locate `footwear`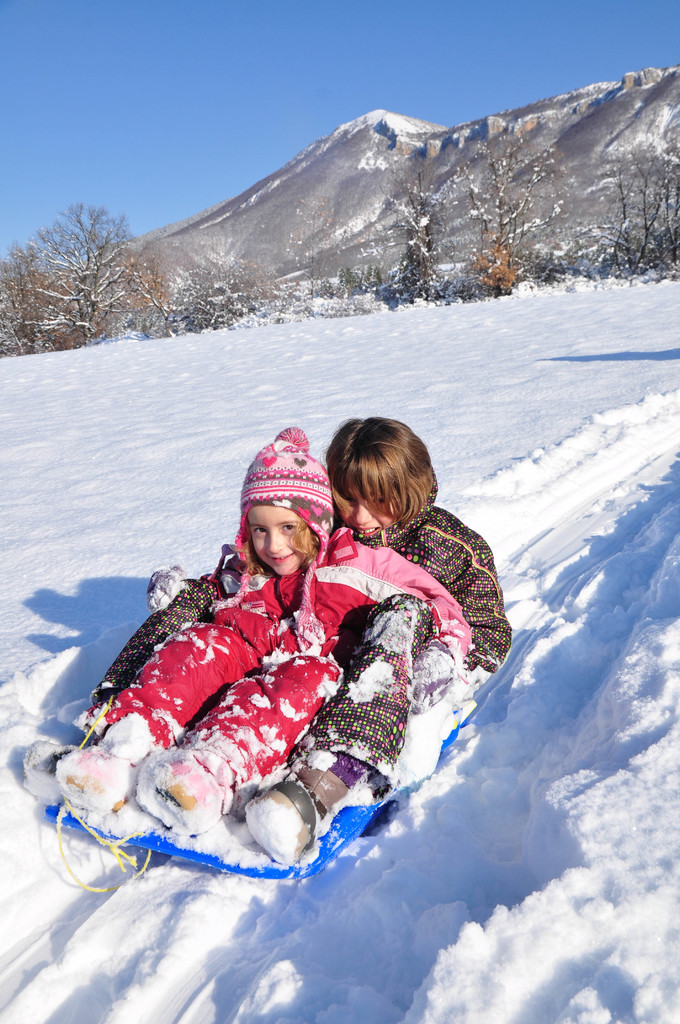
rect(19, 737, 77, 793)
